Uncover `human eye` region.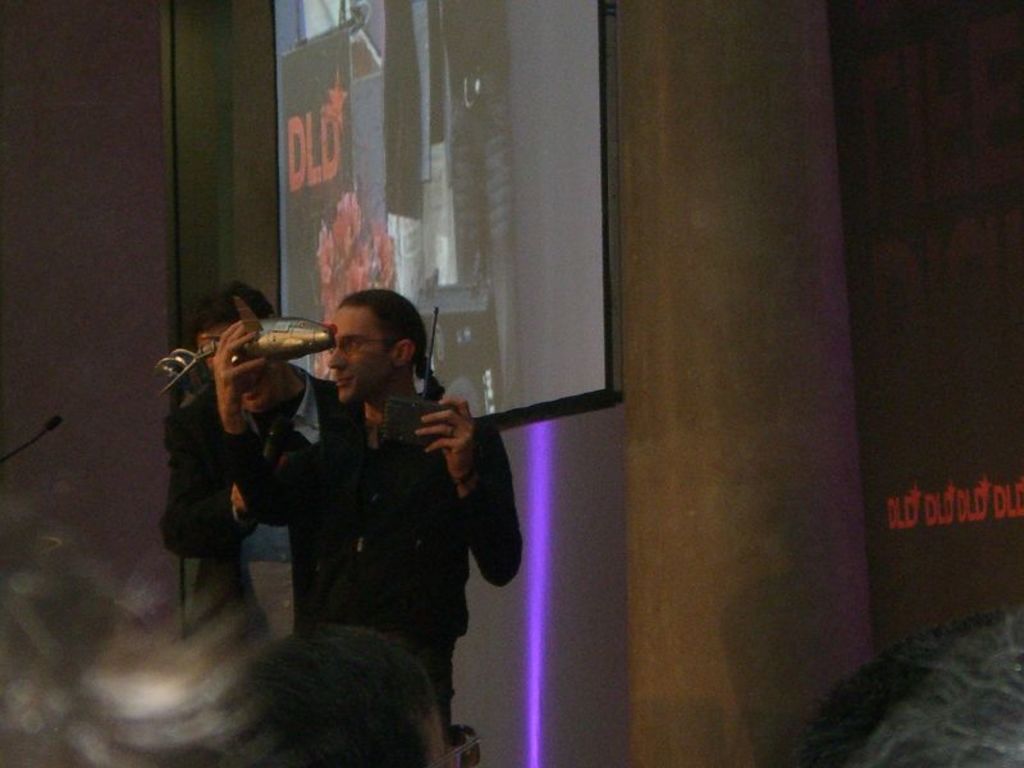
Uncovered: [347,335,361,349].
